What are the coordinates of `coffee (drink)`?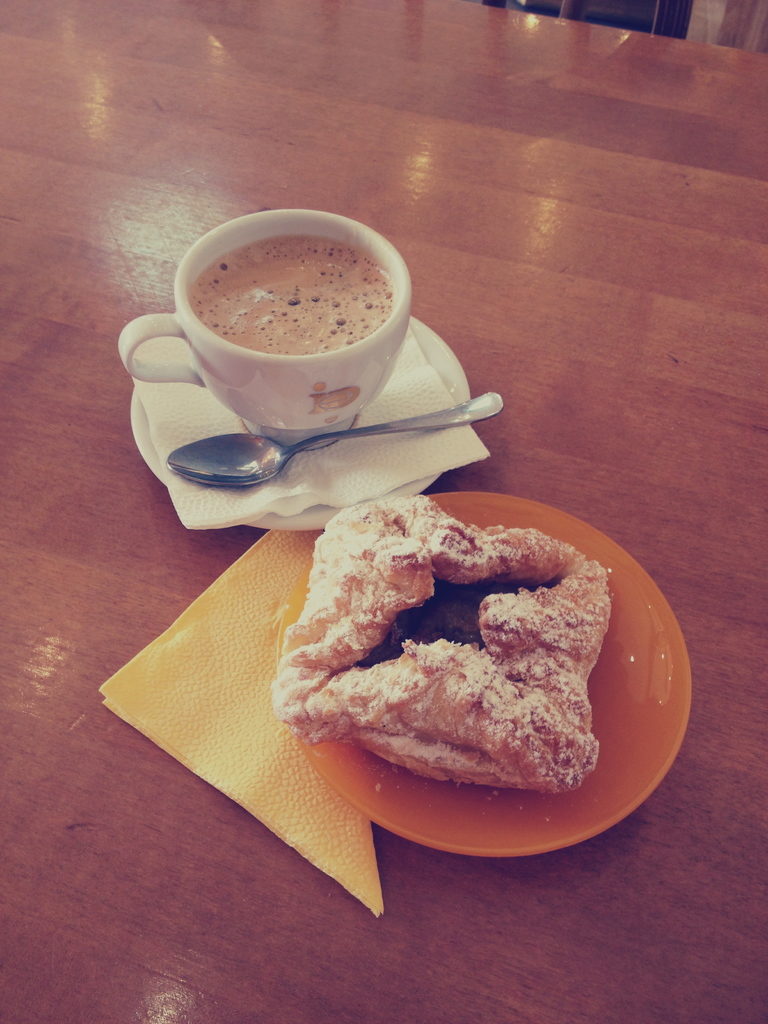
187 236 394 355.
